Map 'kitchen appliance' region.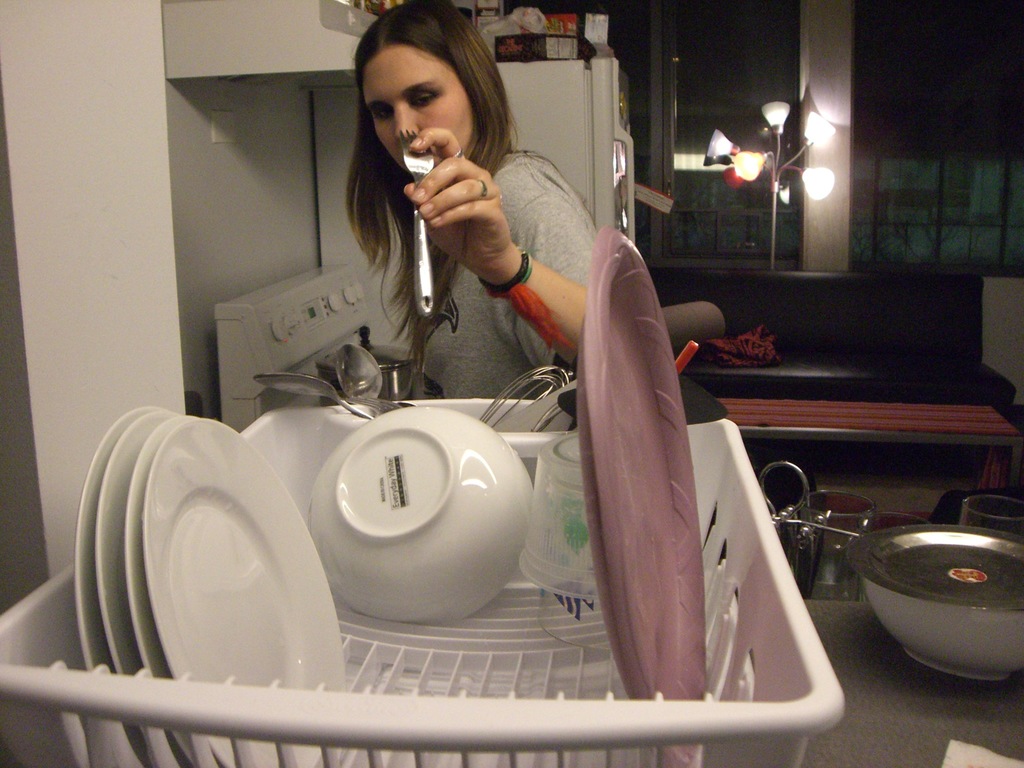
Mapped to box=[758, 454, 826, 577].
